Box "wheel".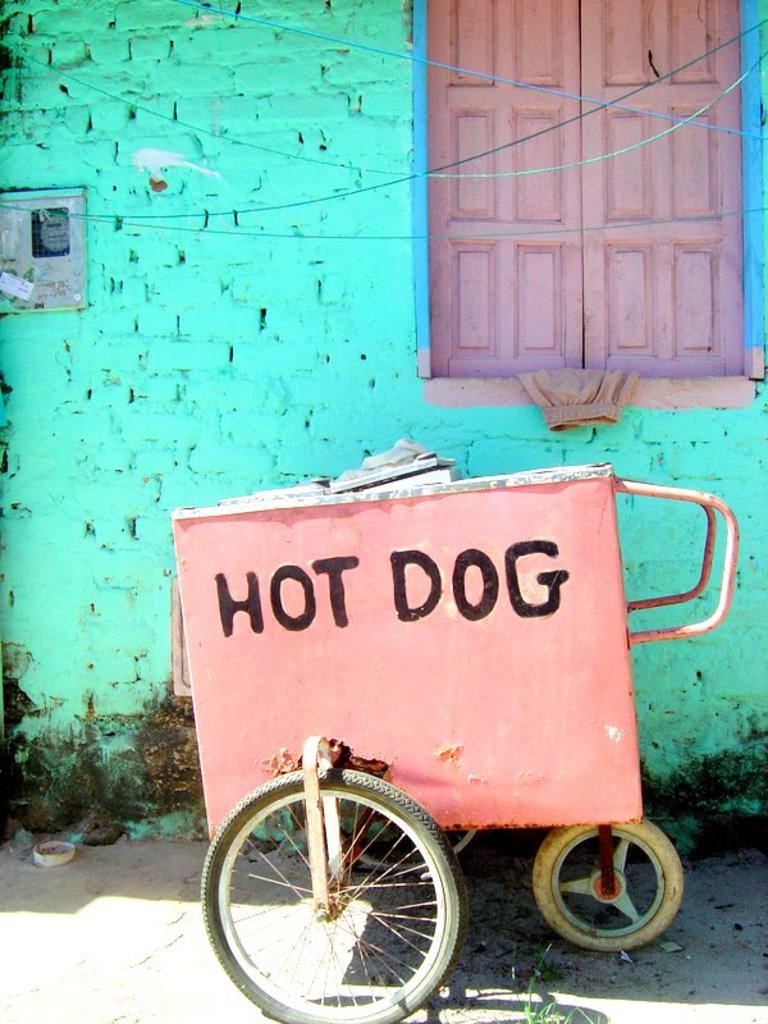
select_region(204, 772, 453, 1023).
